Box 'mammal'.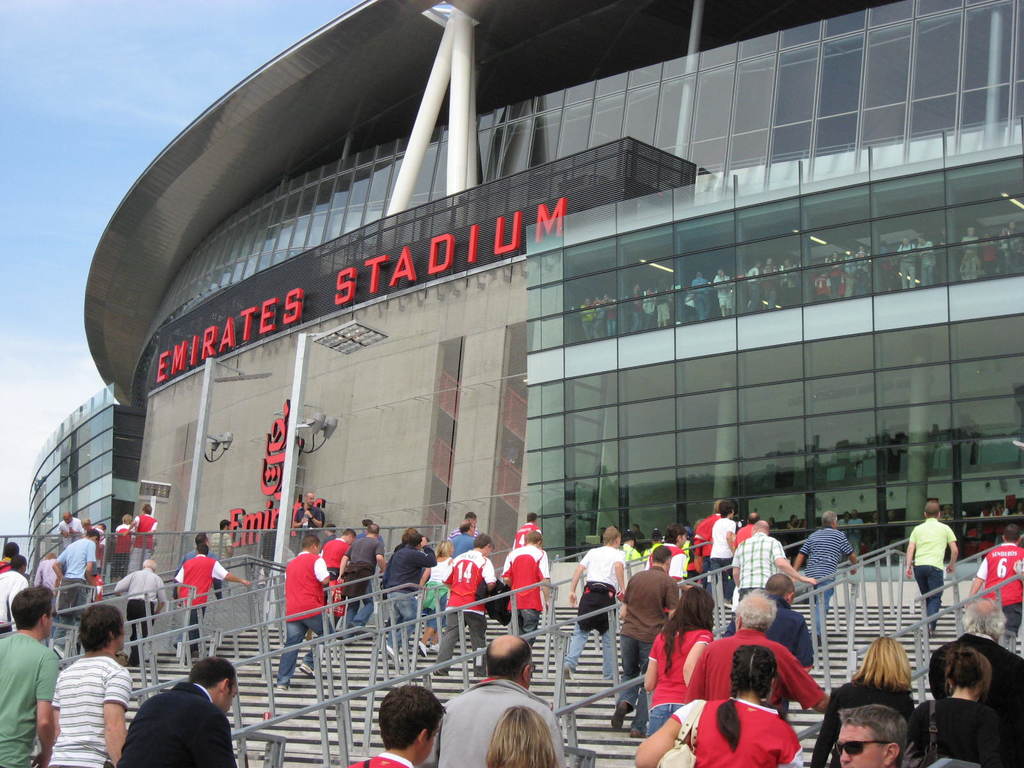
380/525/440/661.
